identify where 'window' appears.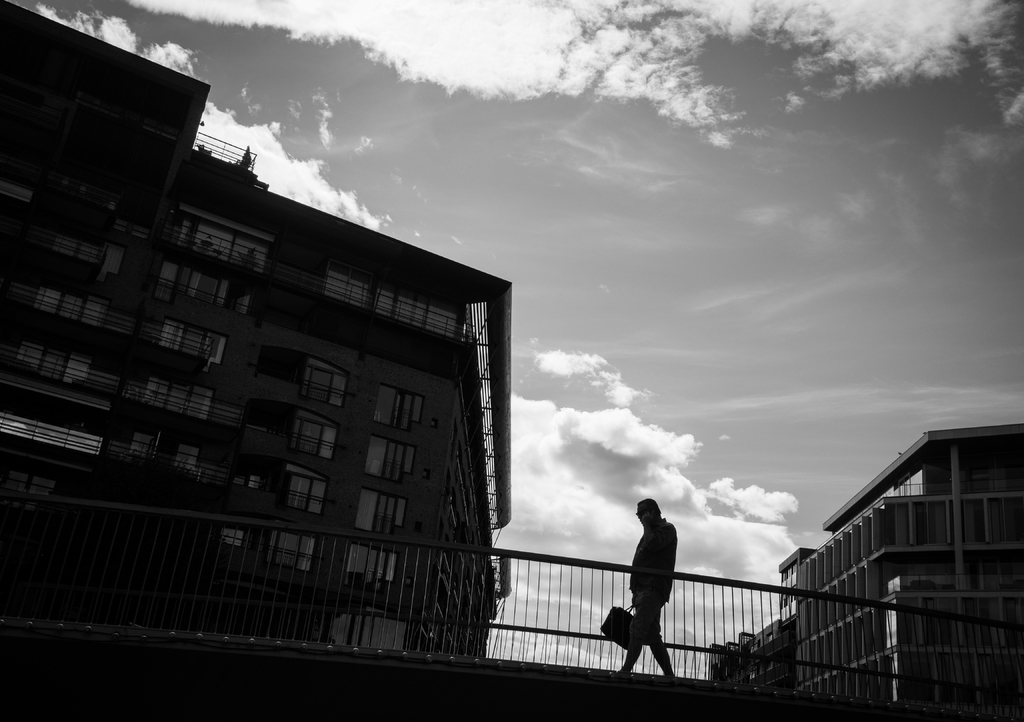
Appears at pyautogui.locateOnScreen(31, 287, 141, 345).
